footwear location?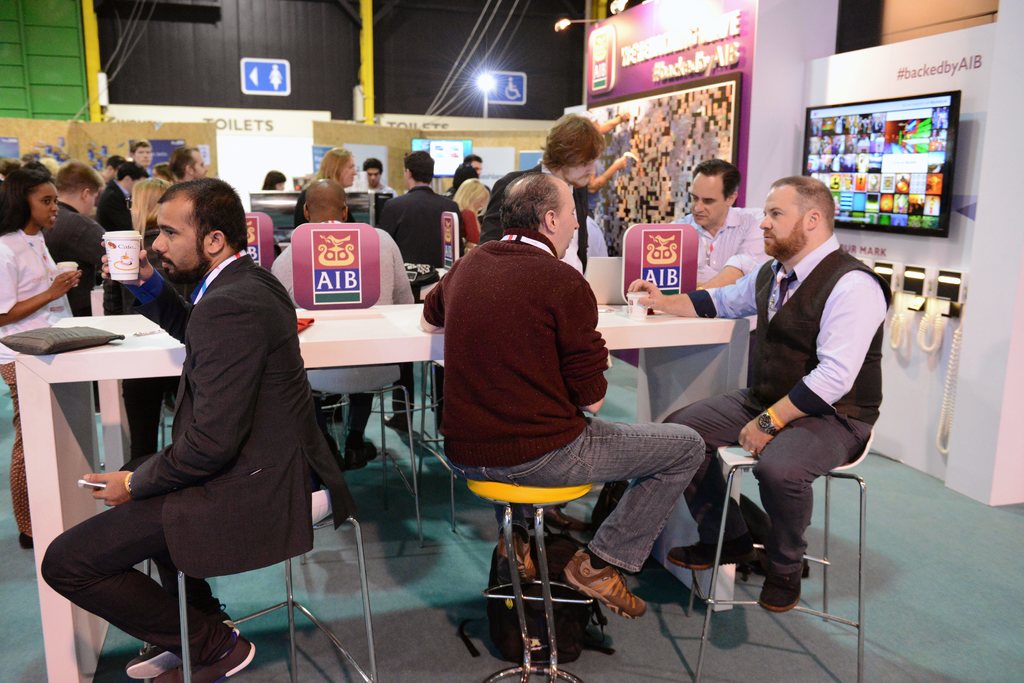
BBox(566, 551, 648, 618)
